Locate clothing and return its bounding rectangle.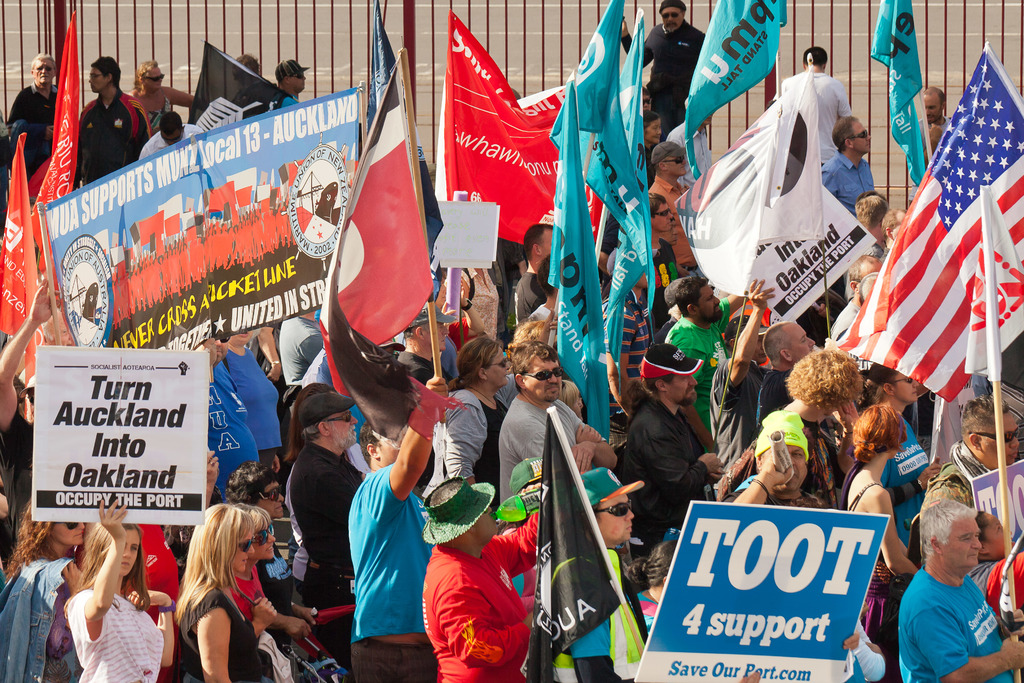
(499, 388, 584, 509).
